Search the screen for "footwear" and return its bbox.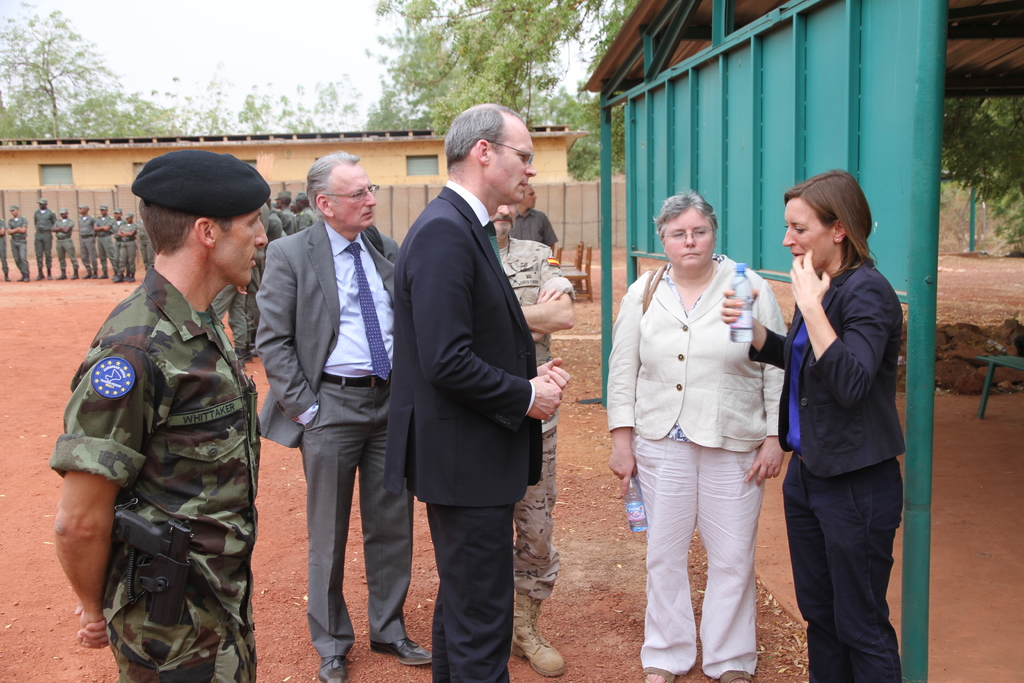
Found: x1=4 y1=273 x2=12 y2=281.
